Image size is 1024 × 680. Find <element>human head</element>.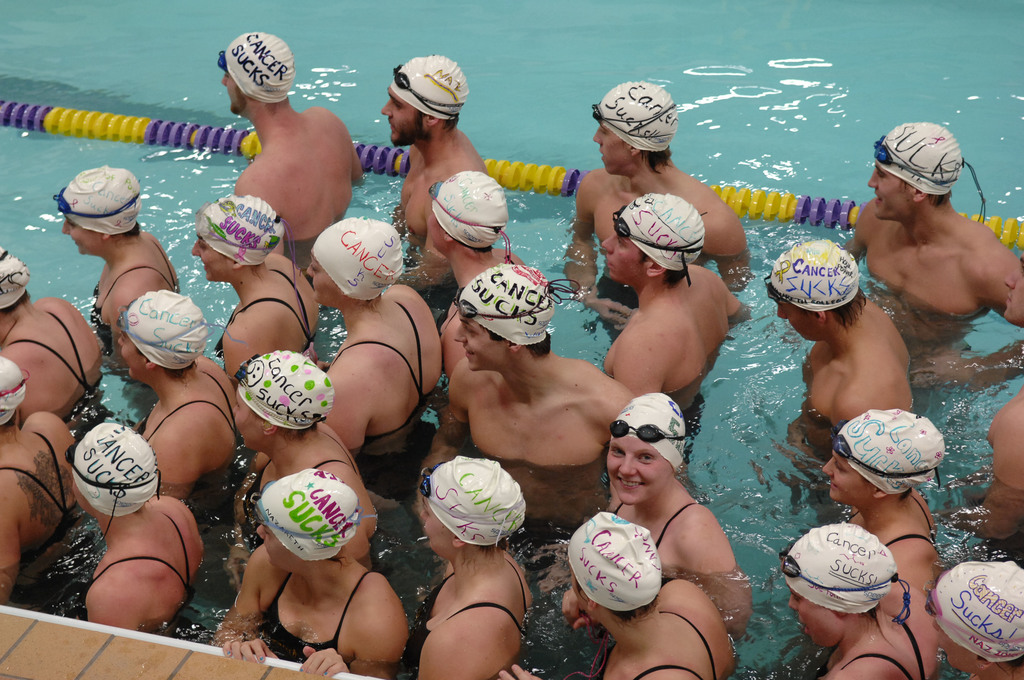
detection(59, 170, 141, 256).
